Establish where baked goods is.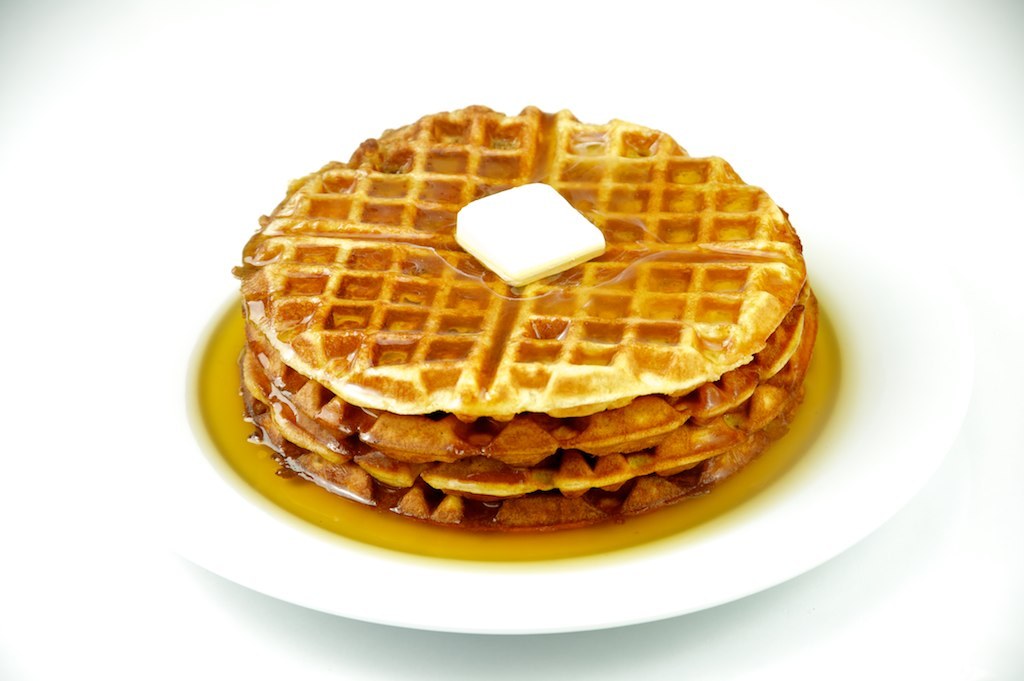
Established at <box>271,121,887,533</box>.
